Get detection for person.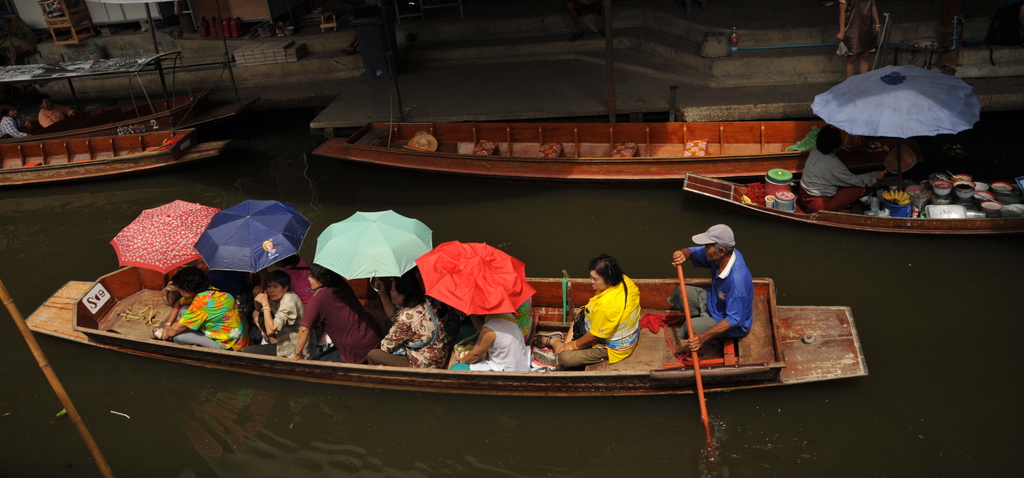
Detection: box=[833, 0, 883, 81].
